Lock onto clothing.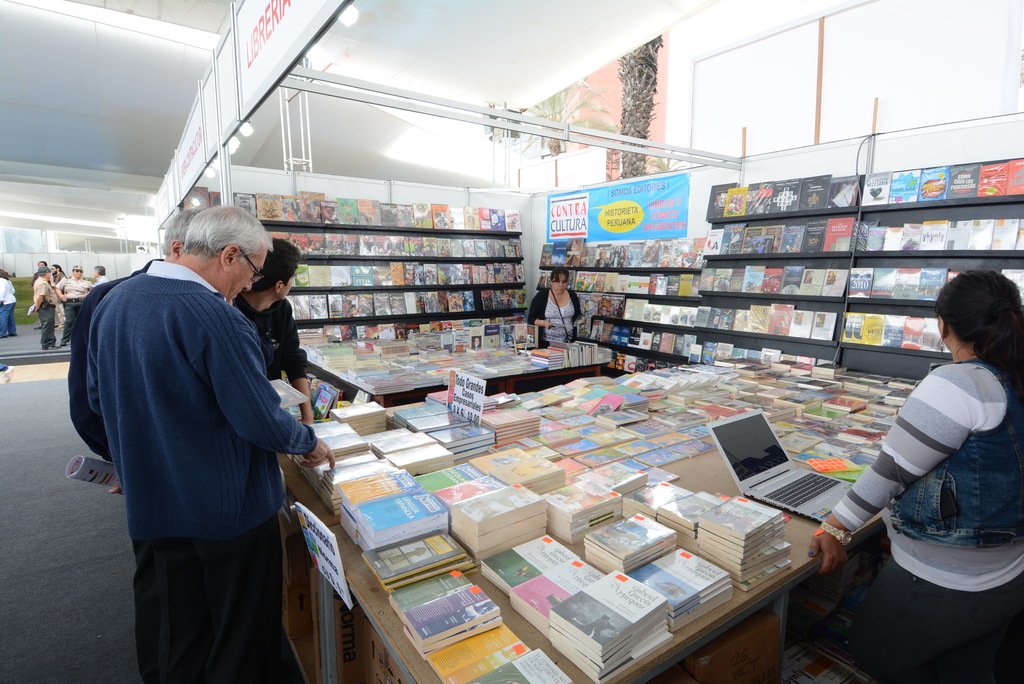
Locked: locate(833, 360, 1023, 683).
